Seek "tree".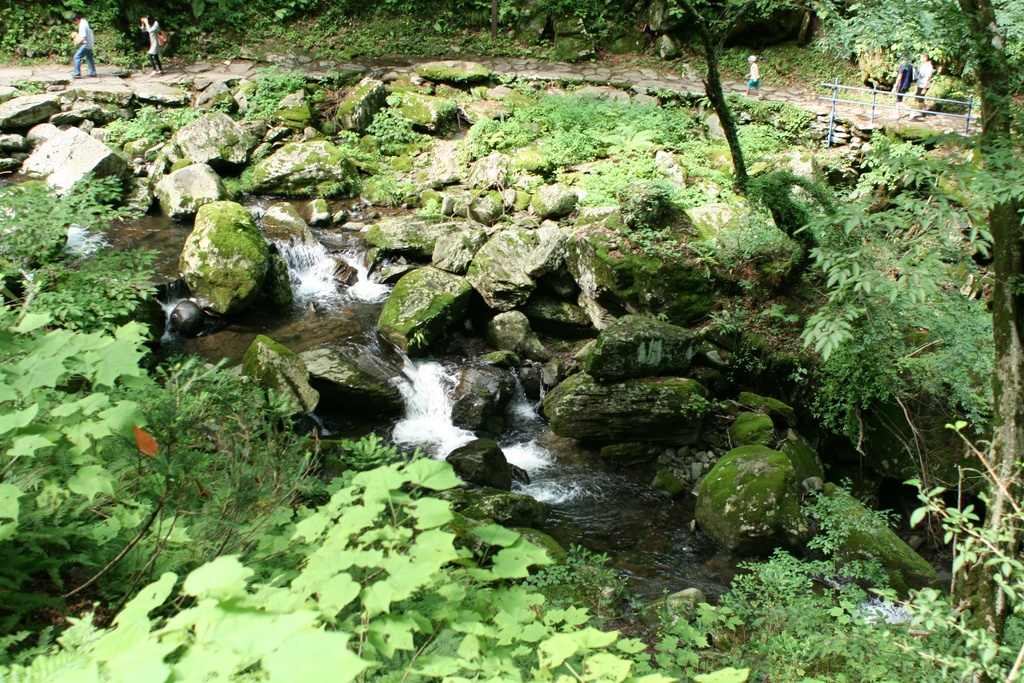
box(650, 0, 749, 190).
